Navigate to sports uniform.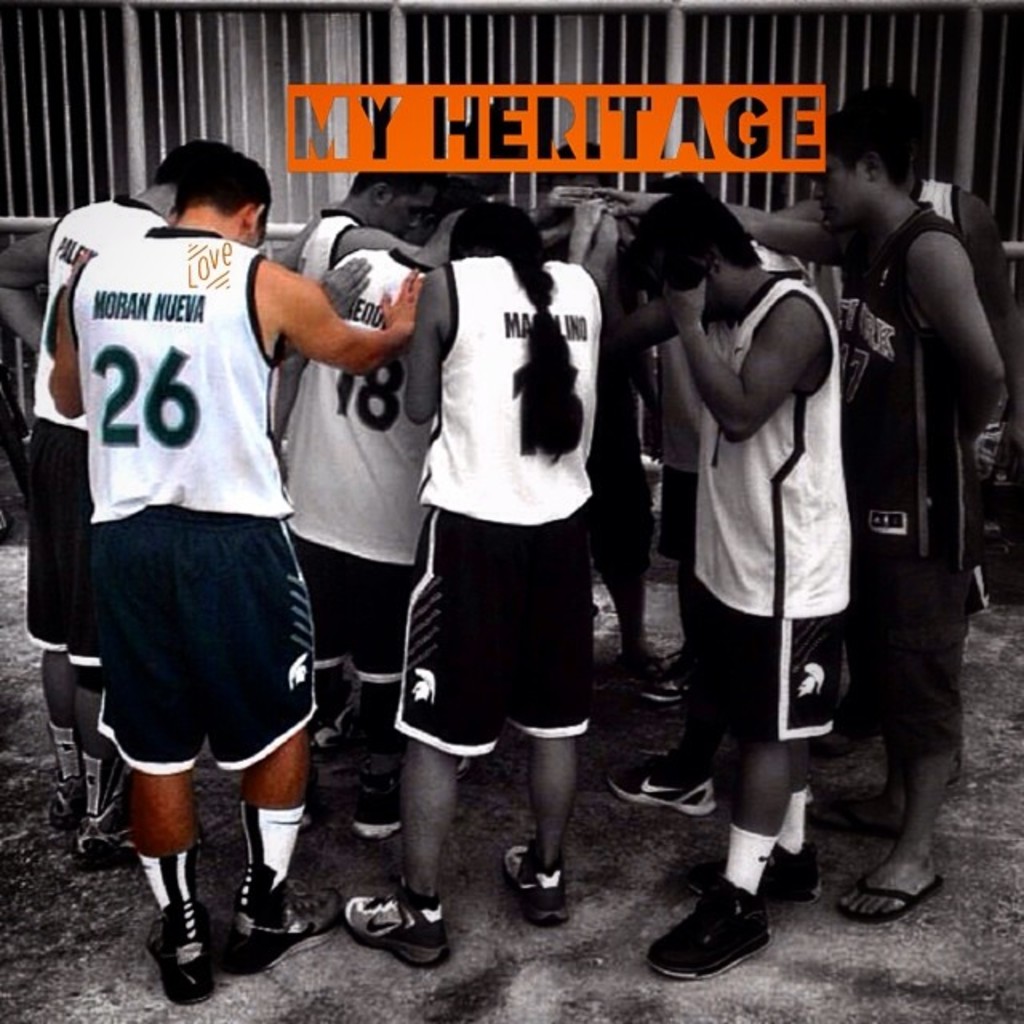
Navigation target: pyautogui.locateOnScreen(301, 208, 360, 386).
